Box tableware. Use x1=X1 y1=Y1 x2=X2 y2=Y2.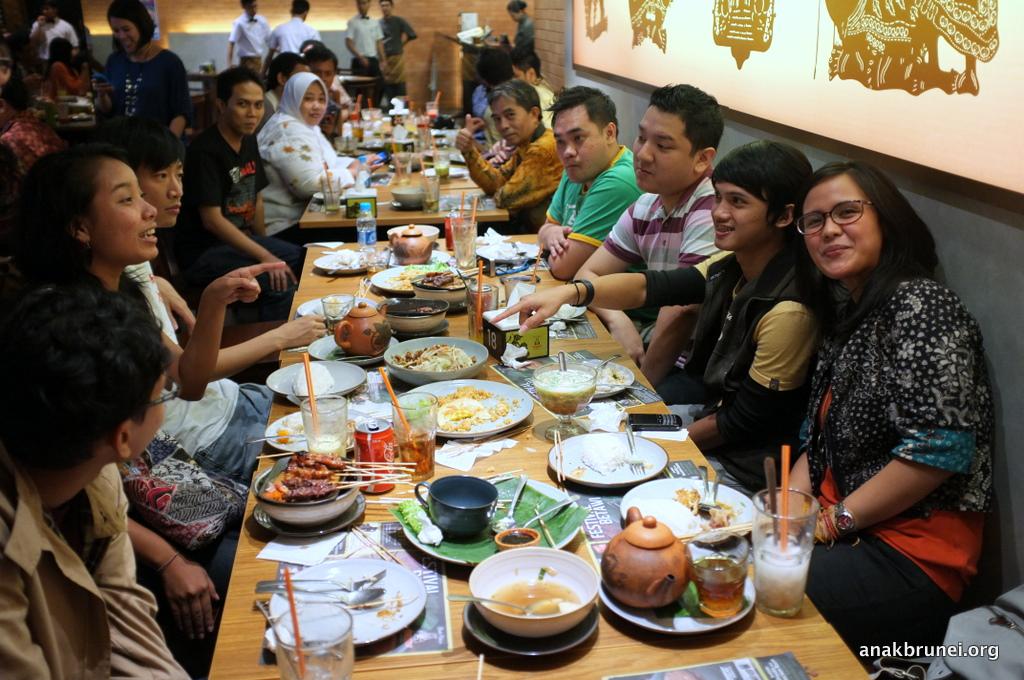
x1=292 y1=293 x2=386 y2=327.
